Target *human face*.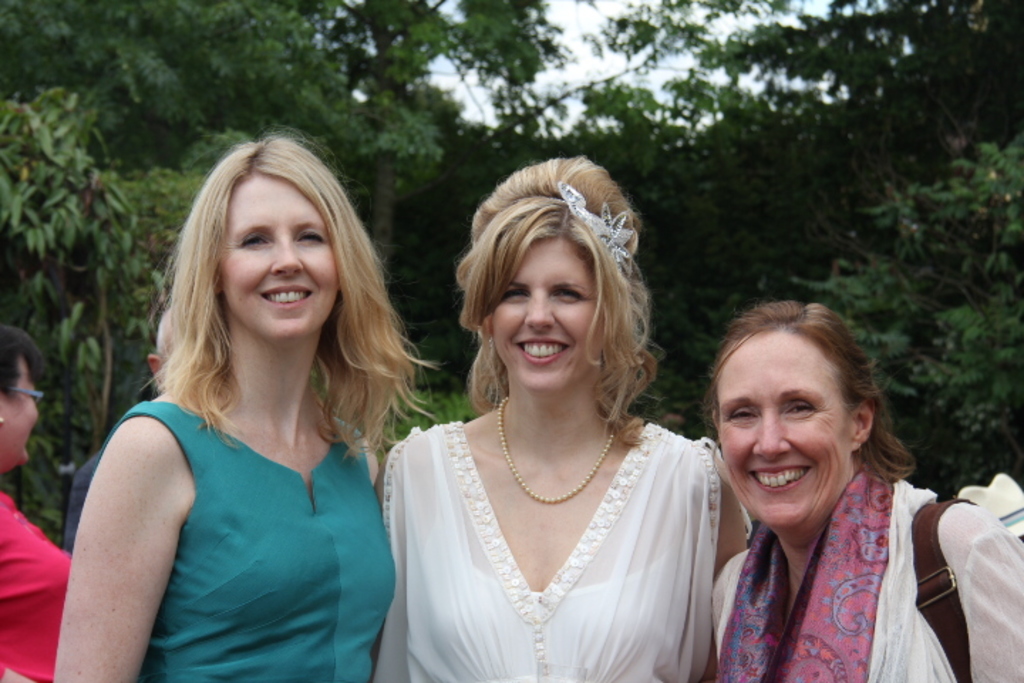
Target region: 223/178/340/337.
